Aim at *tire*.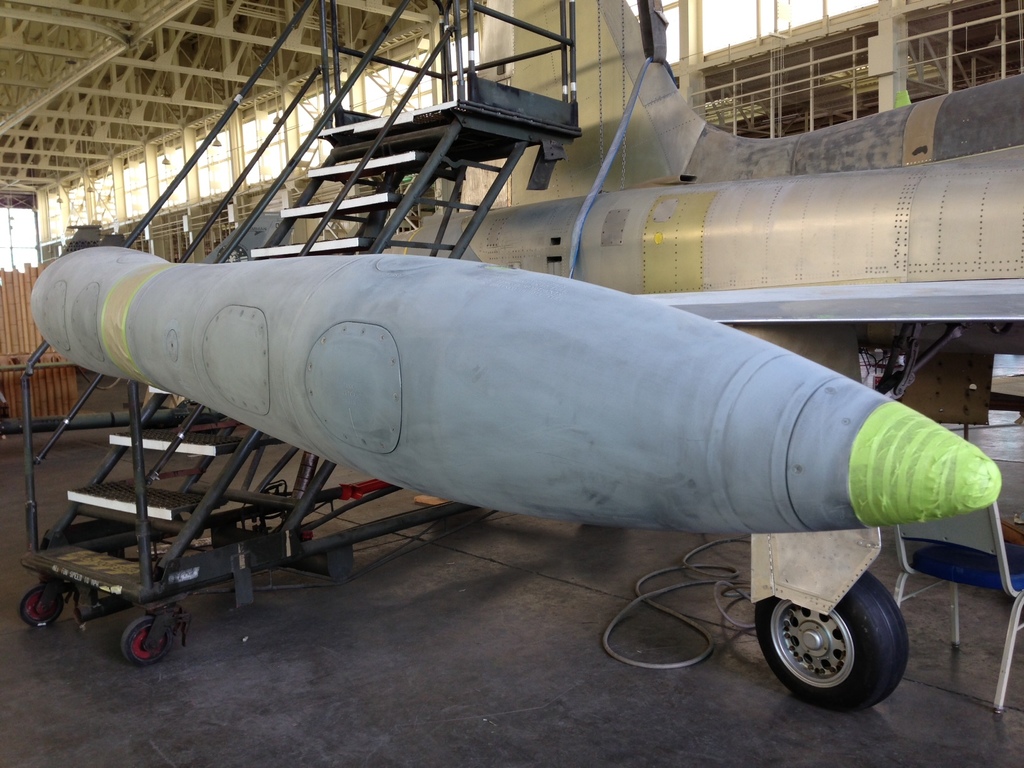
Aimed at {"left": 764, "top": 586, "right": 903, "bottom": 710}.
